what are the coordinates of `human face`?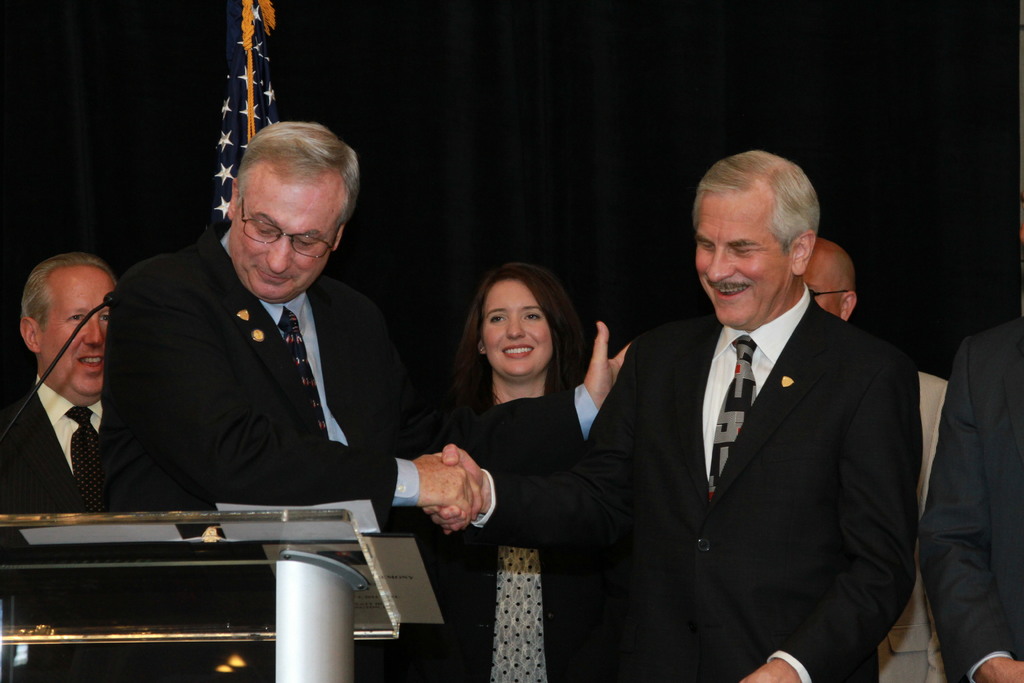
(230,161,348,302).
